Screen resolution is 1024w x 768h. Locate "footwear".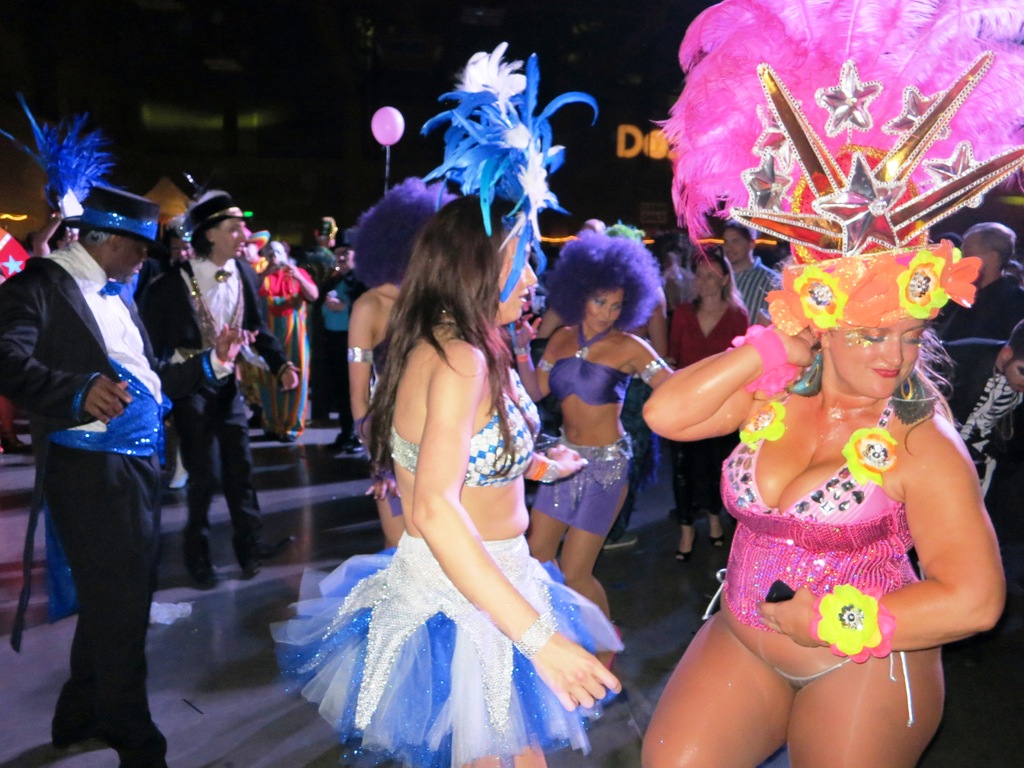
(x1=230, y1=537, x2=296, y2=581).
